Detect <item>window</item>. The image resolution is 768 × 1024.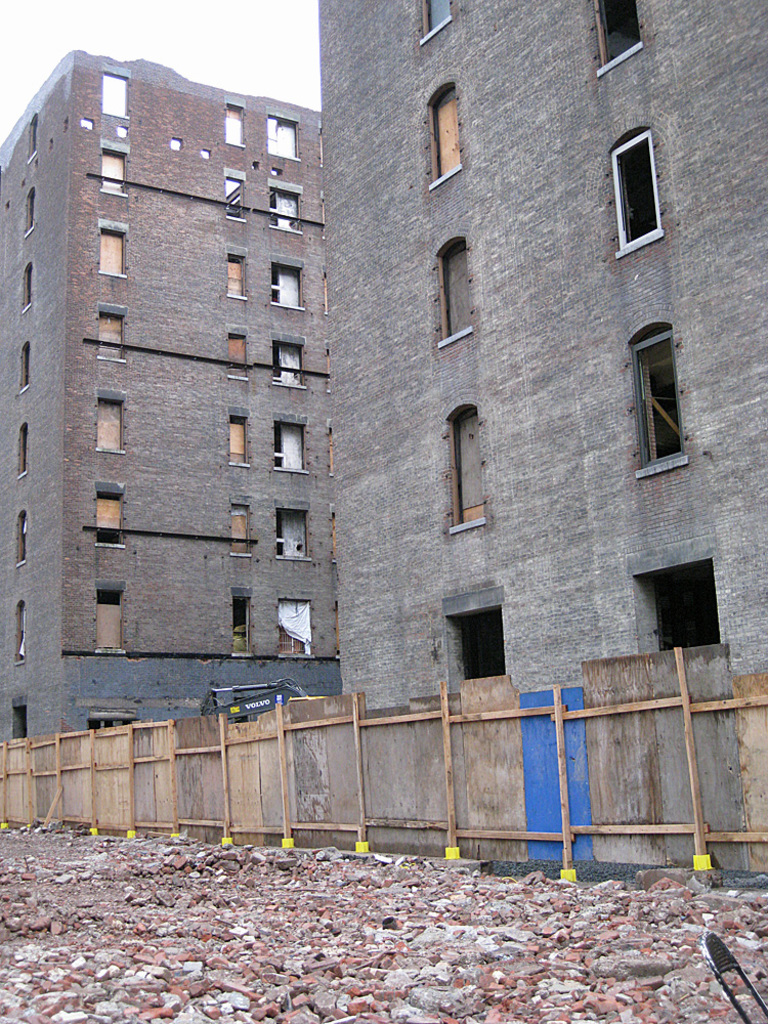
{"left": 431, "top": 233, "right": 472, "bottom": 348}.
